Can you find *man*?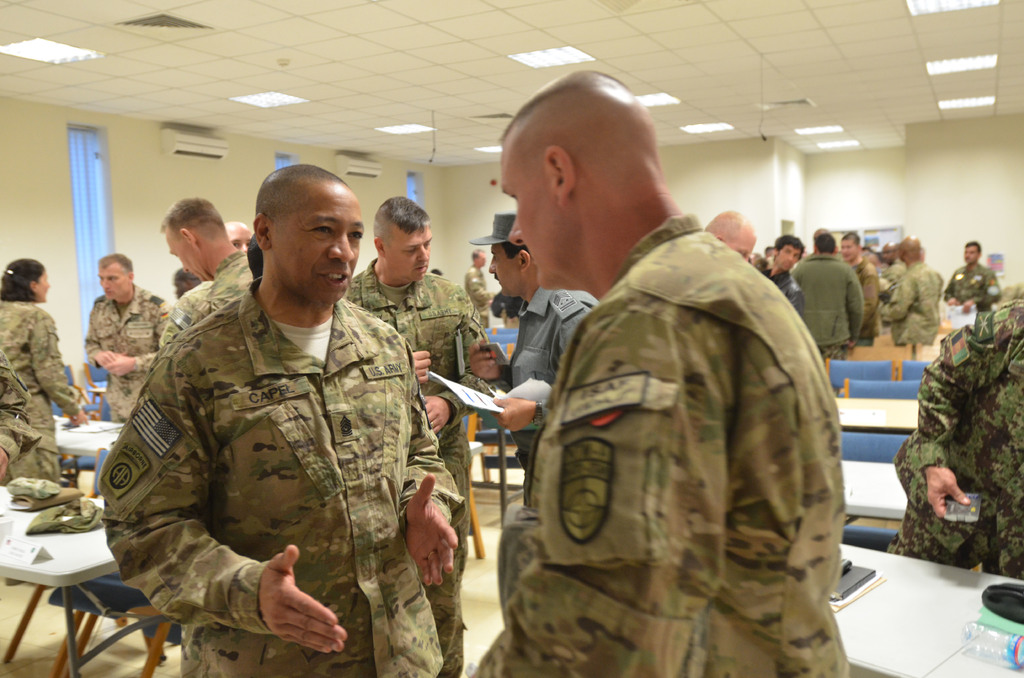
Yes, bounding box: Rect(97, 163, 466, 677).
